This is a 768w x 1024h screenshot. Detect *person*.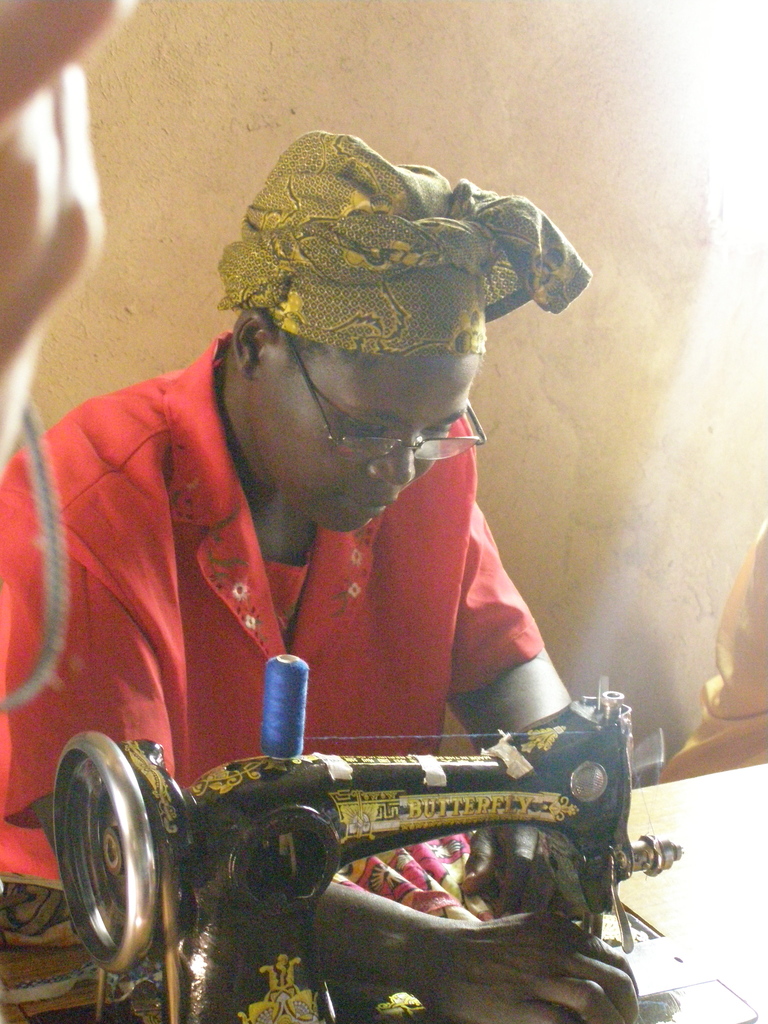
x1=105 y1=147 x2=630 y2=993.
